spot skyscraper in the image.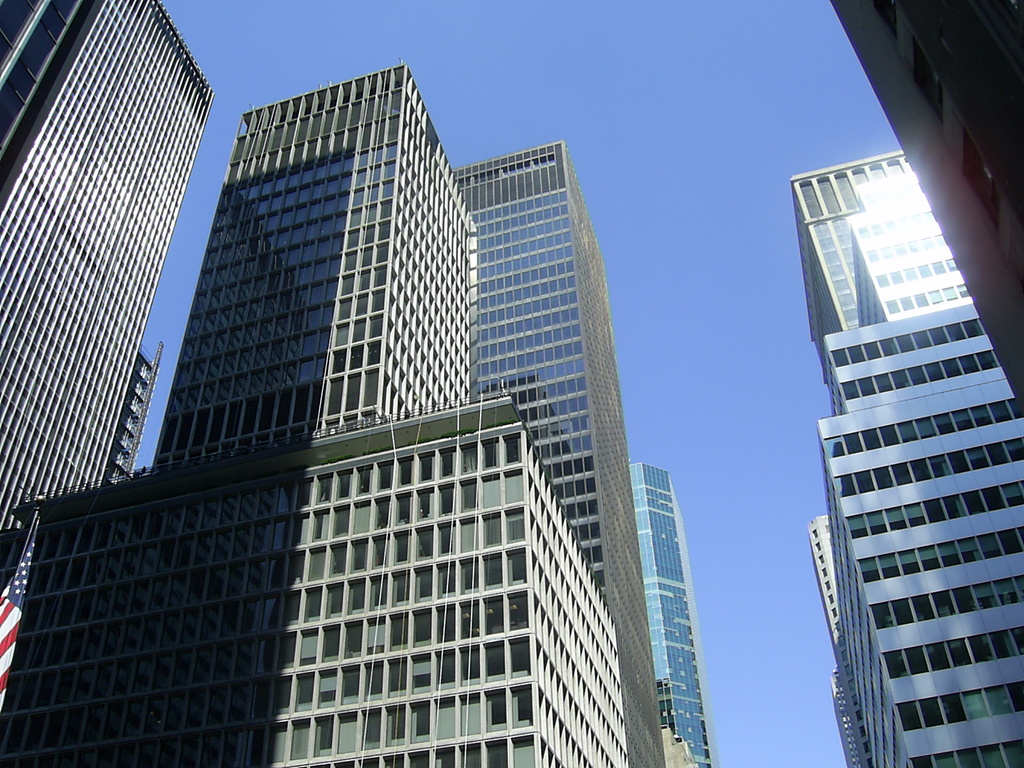
skyscraper found at box(0, 61, 620, 767).
